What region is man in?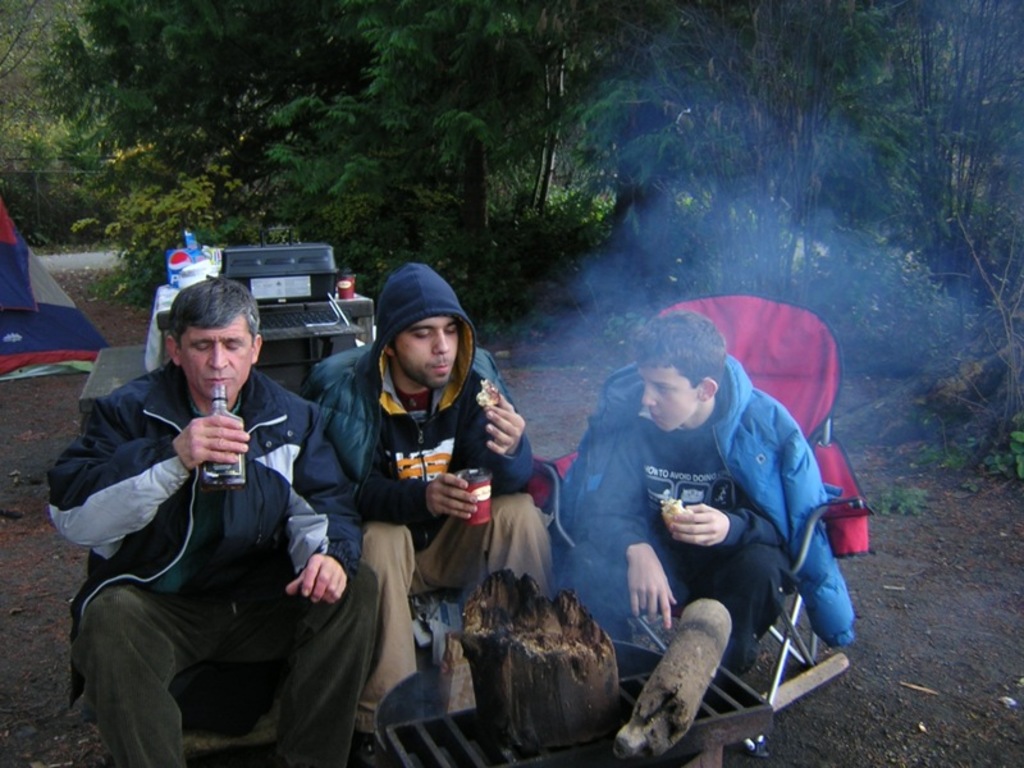
Rect(50, 259, 352, 760).
